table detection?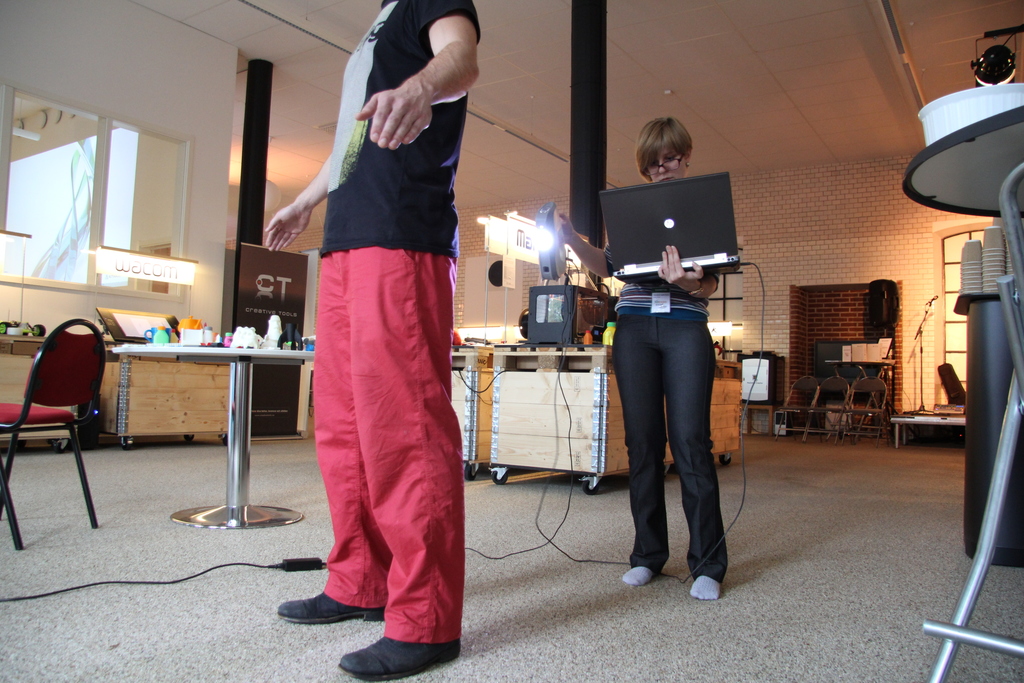
box(451, 341, 750, 493)
